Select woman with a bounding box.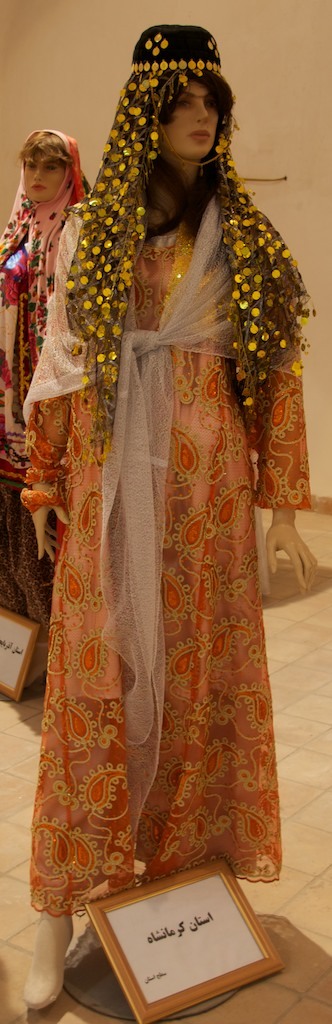
bbox=(0, 123, 98, 689).
